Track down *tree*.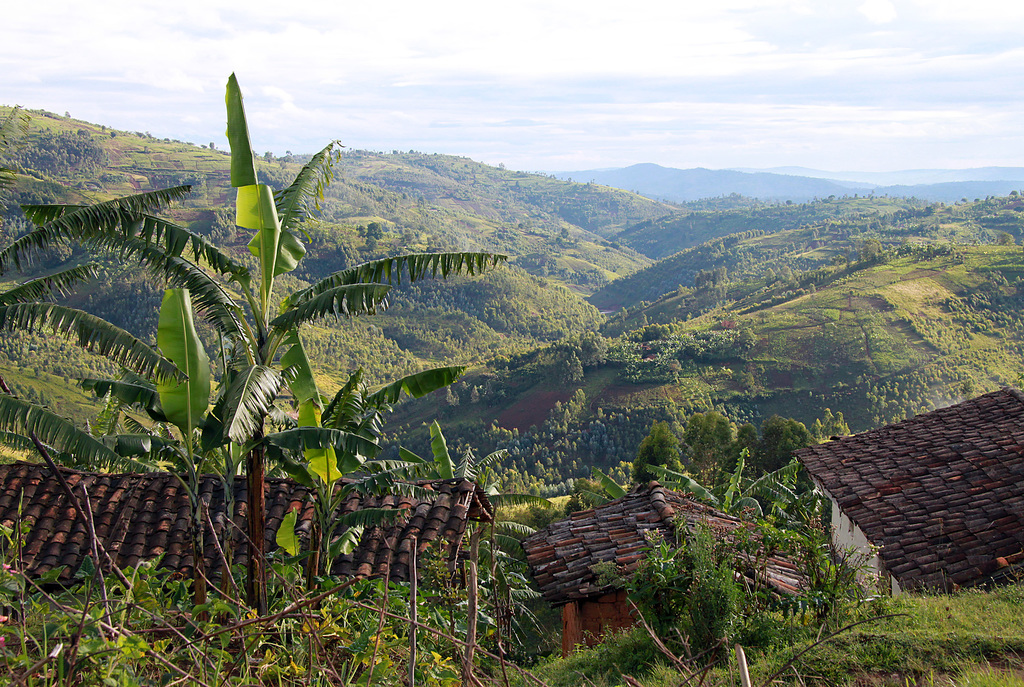
Tracked to 408,149,415,154.
